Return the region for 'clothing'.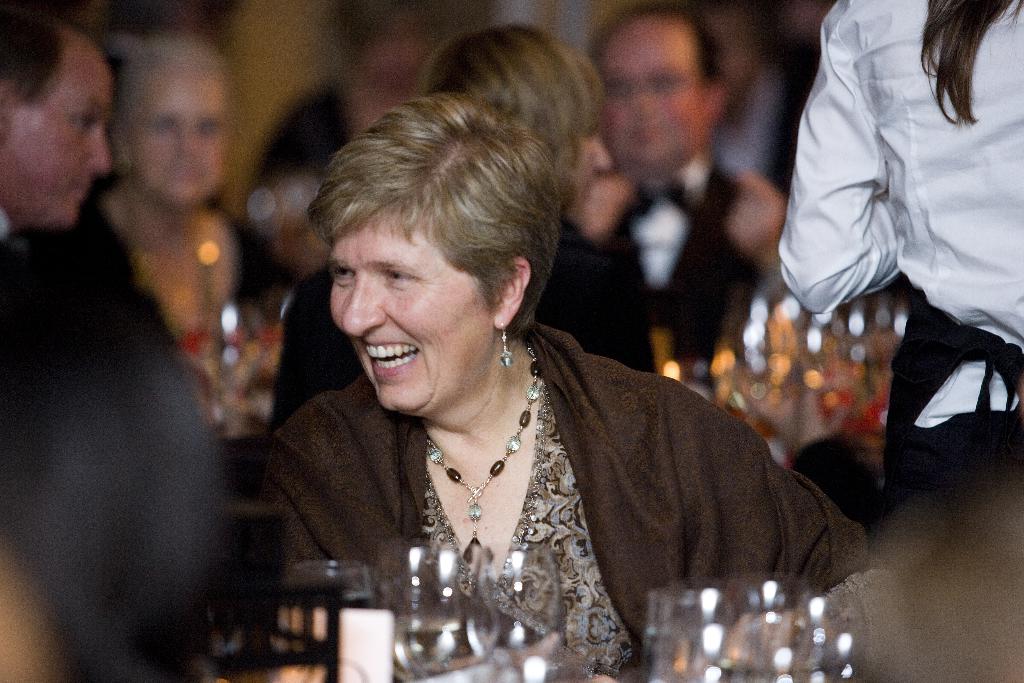
<box>769,0,1014,682</box>.
